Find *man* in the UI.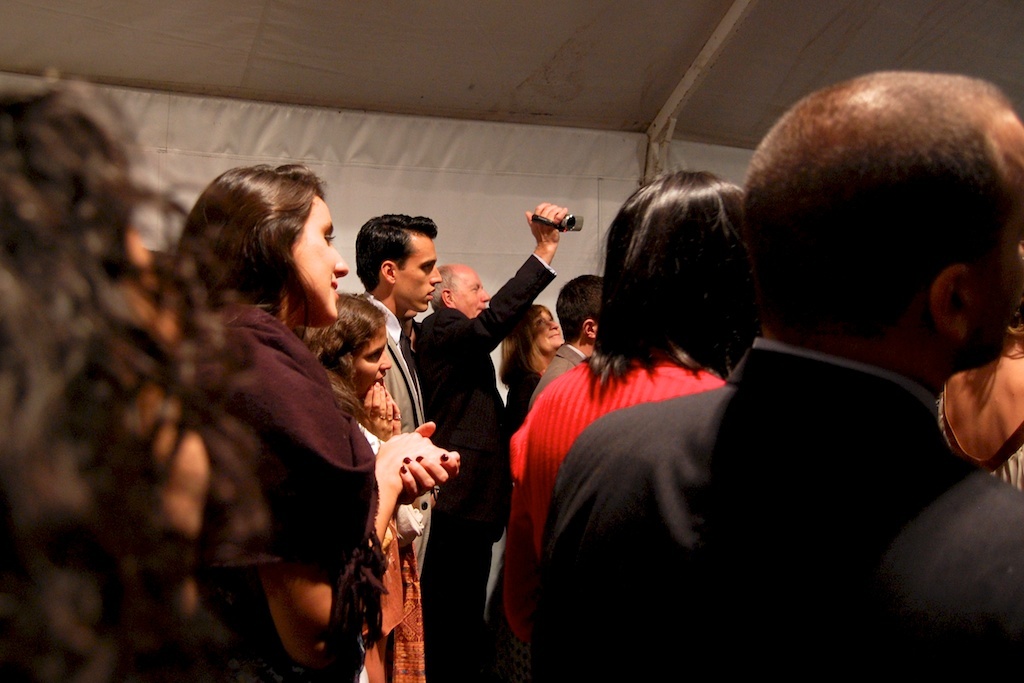
UI element at 411,214,571,679.
